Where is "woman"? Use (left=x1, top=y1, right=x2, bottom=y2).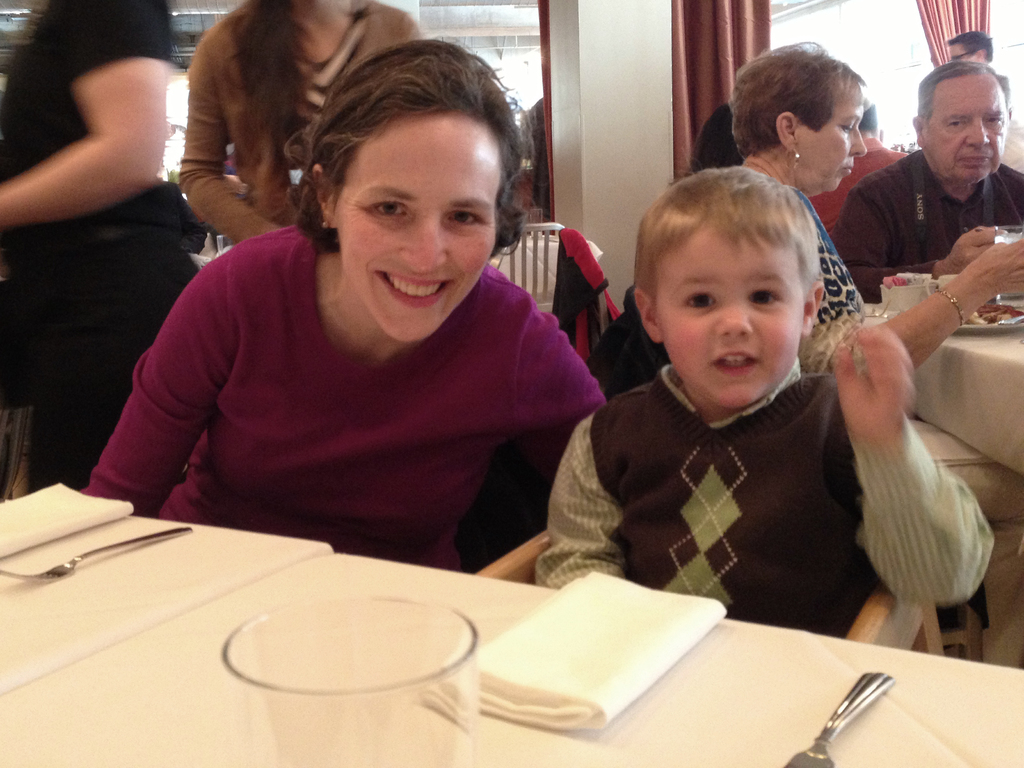
(left=724, top=42, right=1023, bottom=393).
